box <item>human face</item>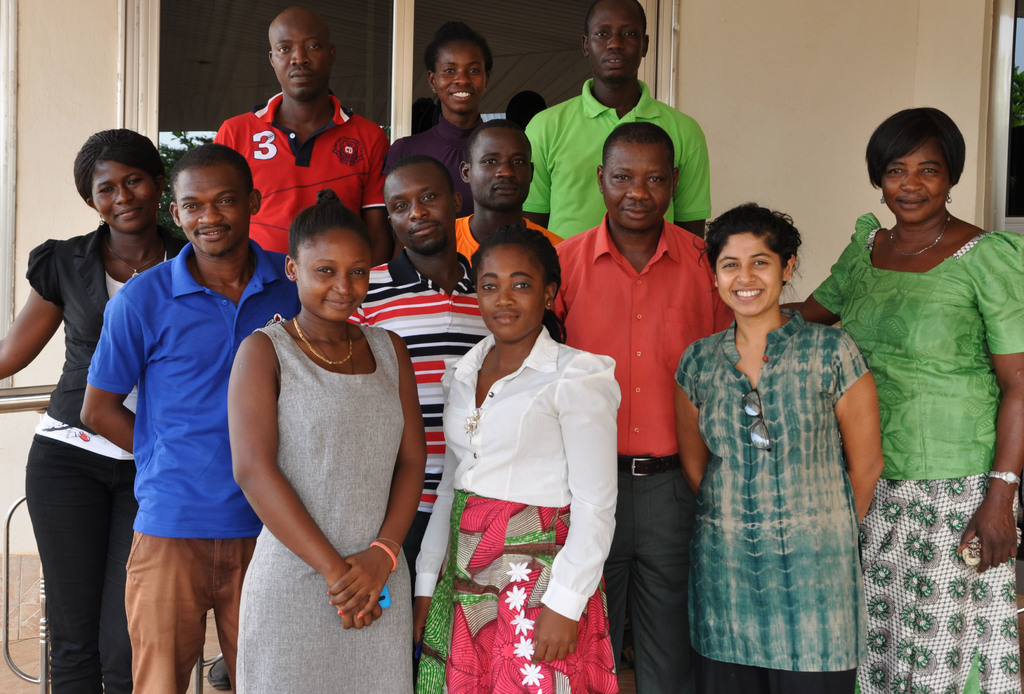
586 0 644 83
